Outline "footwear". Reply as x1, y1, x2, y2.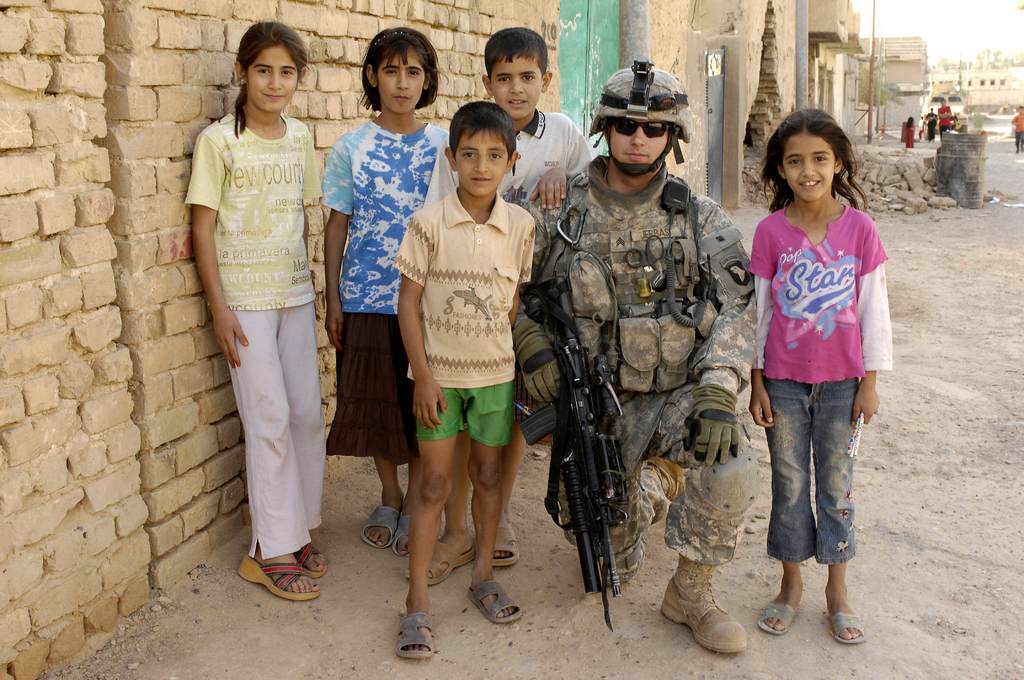
472, 582, 526, 626.
